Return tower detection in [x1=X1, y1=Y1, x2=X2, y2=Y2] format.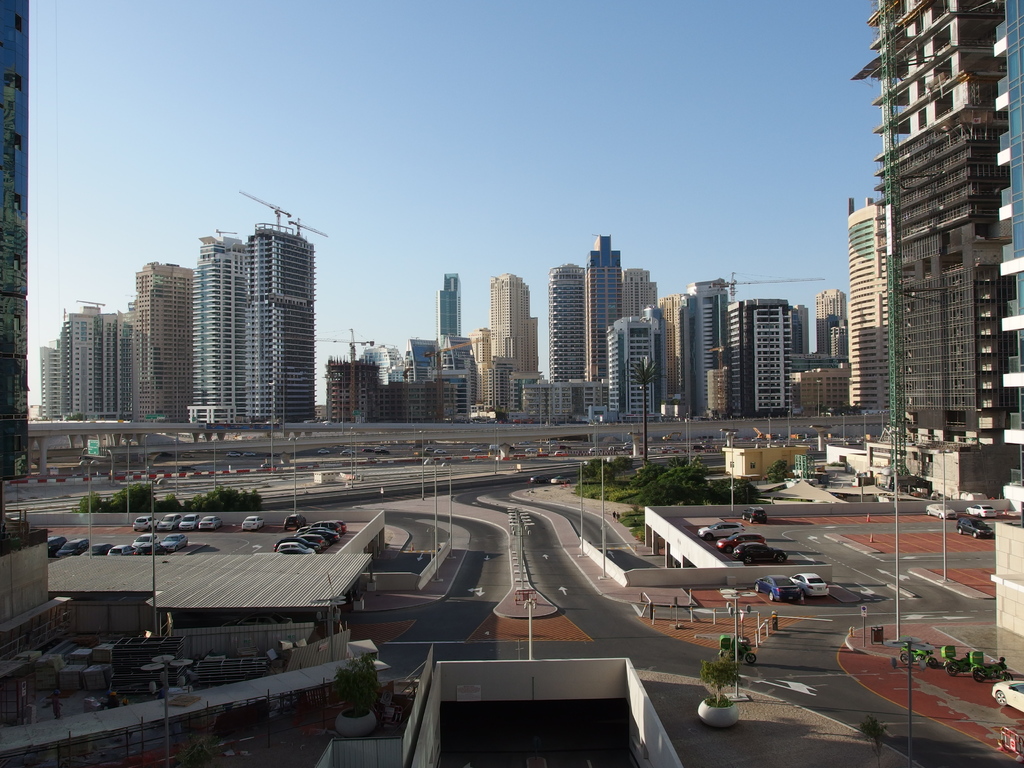
[x1=42, y1=344, x2=74, y2=423].
